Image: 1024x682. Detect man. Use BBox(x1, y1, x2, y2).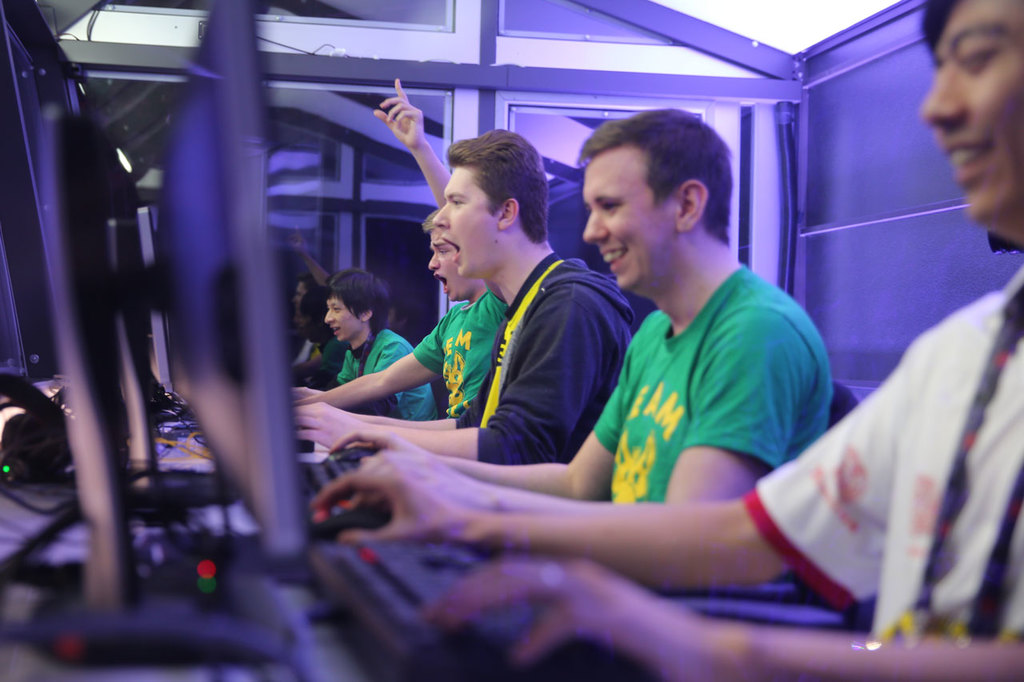
BBox(314, 0, 1023, 681).
